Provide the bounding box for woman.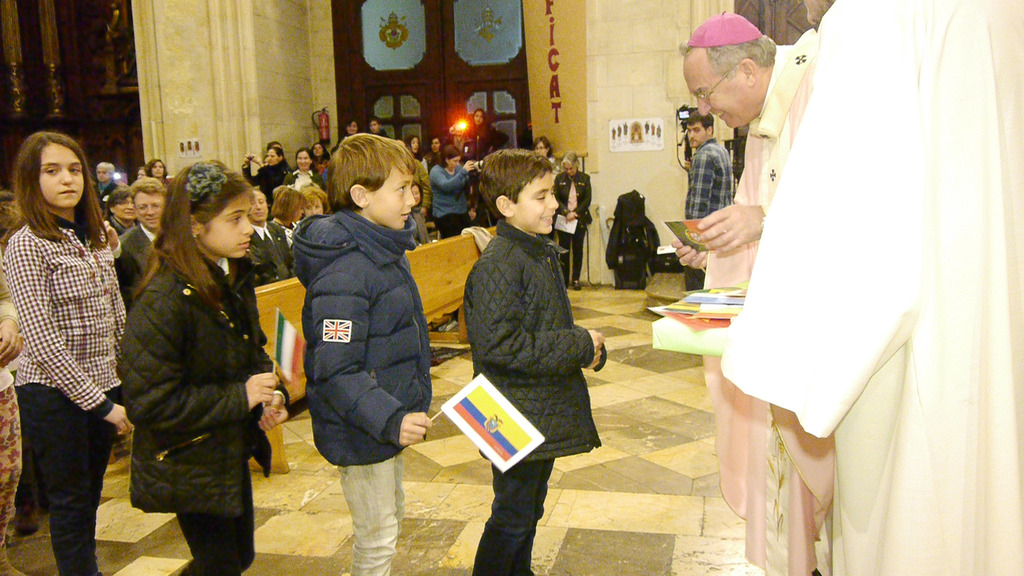
locate(326, 120, 366, 155).
